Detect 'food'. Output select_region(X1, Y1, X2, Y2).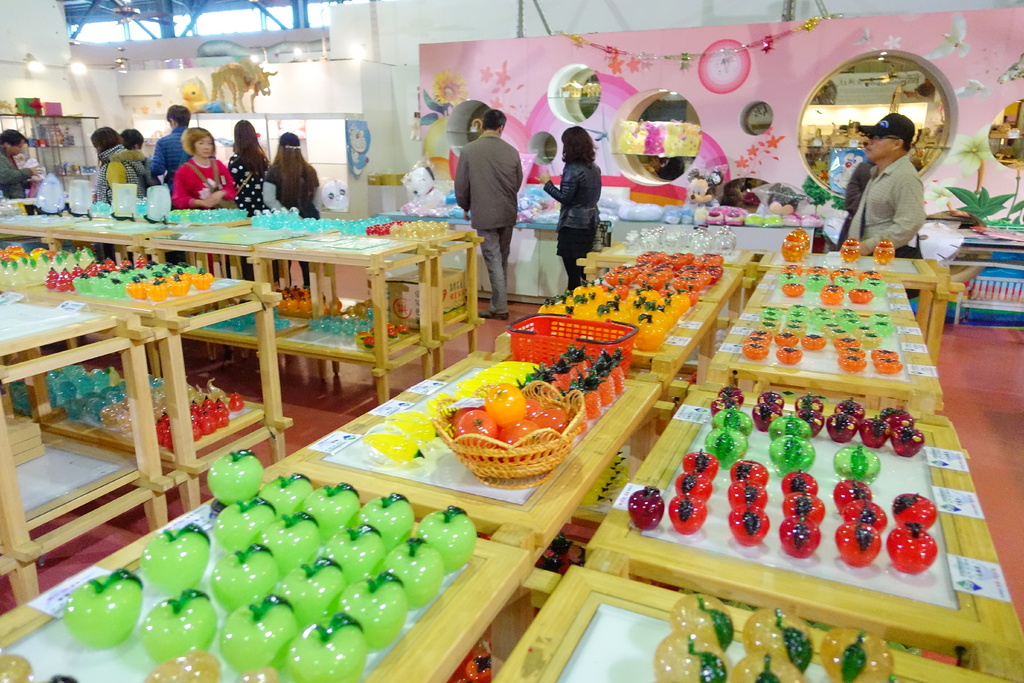
select_region(778, 491, 823, 526).
